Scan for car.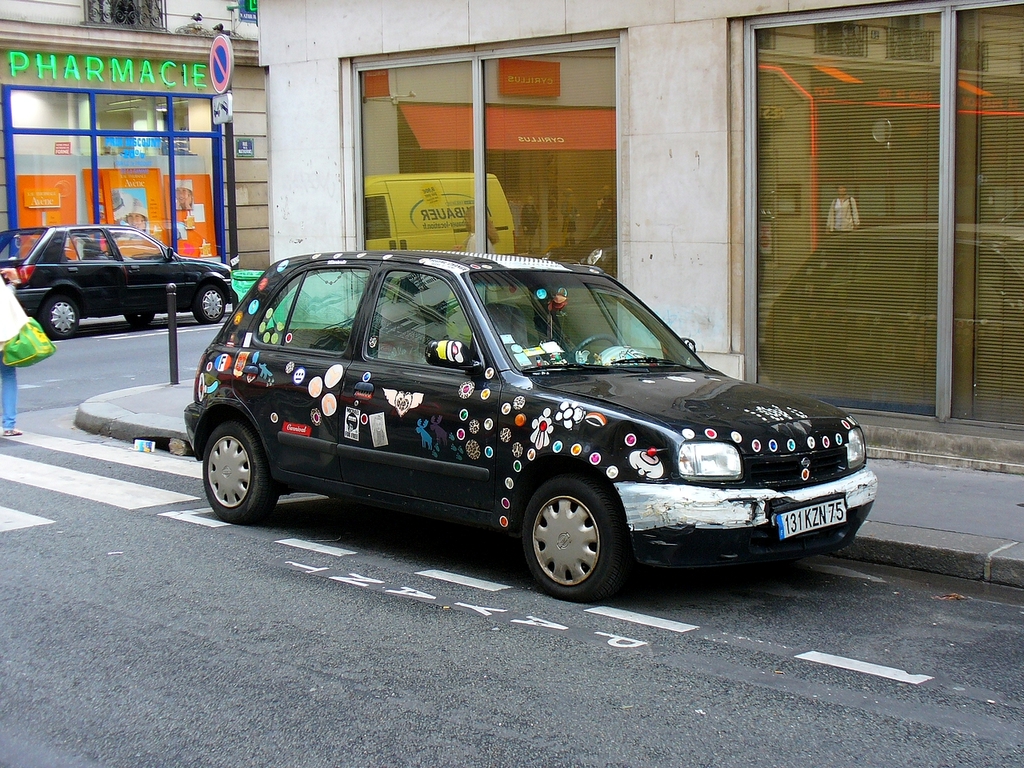
Scan result: (13, 220, 241, 340).
